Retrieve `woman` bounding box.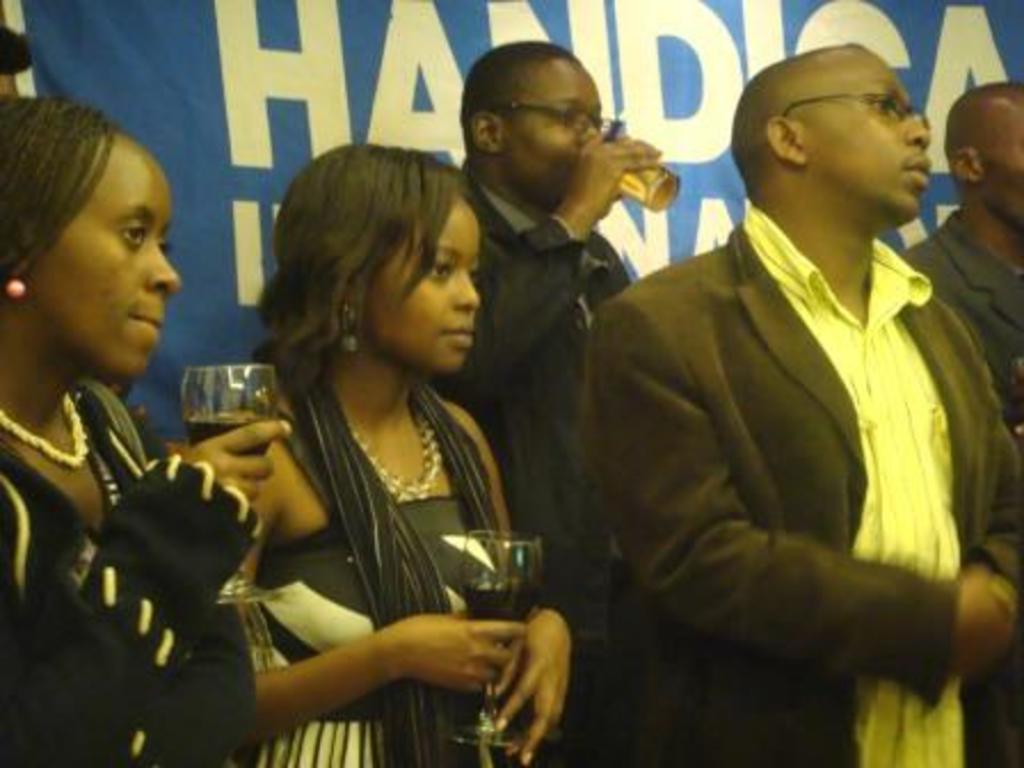
Bounding box: BBox(0, 101, 290, 766).
